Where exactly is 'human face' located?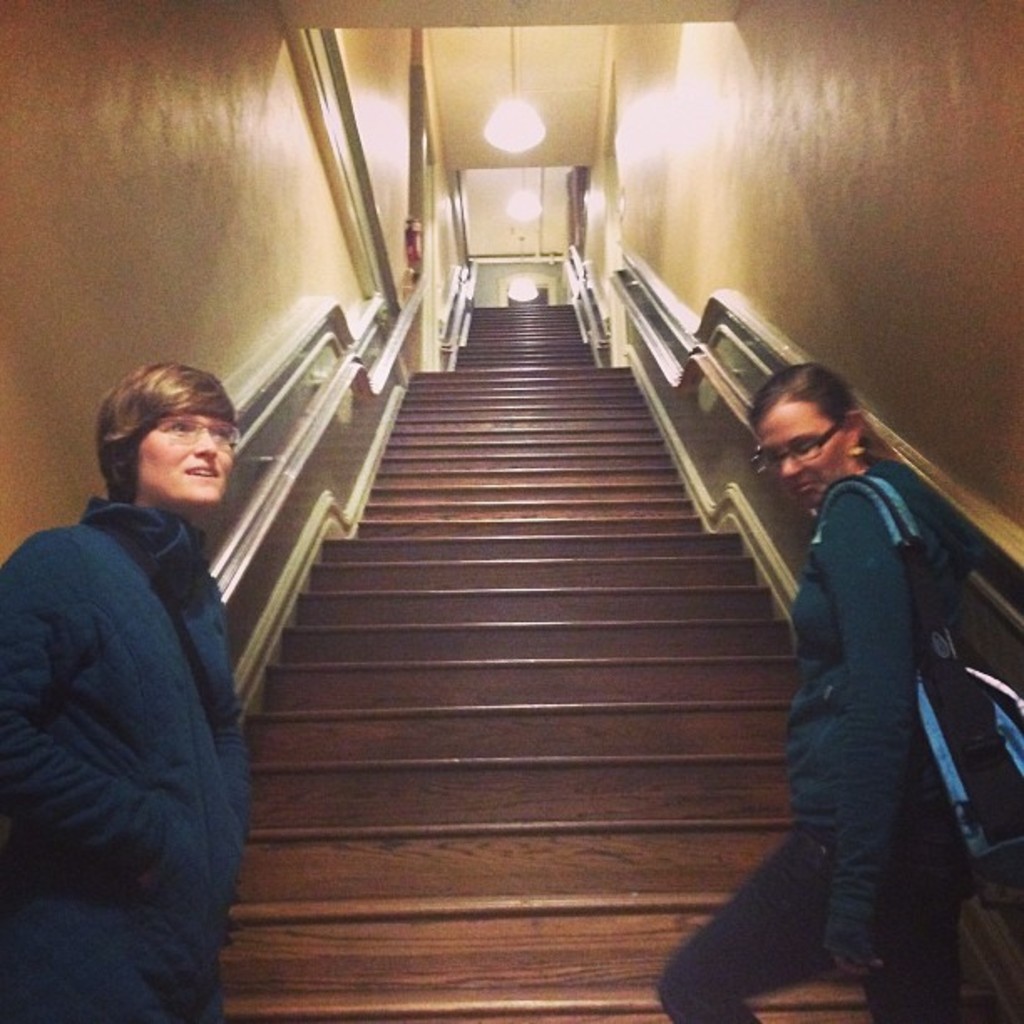
Its bounding box is bbox=(141, 417, 231, 495).
